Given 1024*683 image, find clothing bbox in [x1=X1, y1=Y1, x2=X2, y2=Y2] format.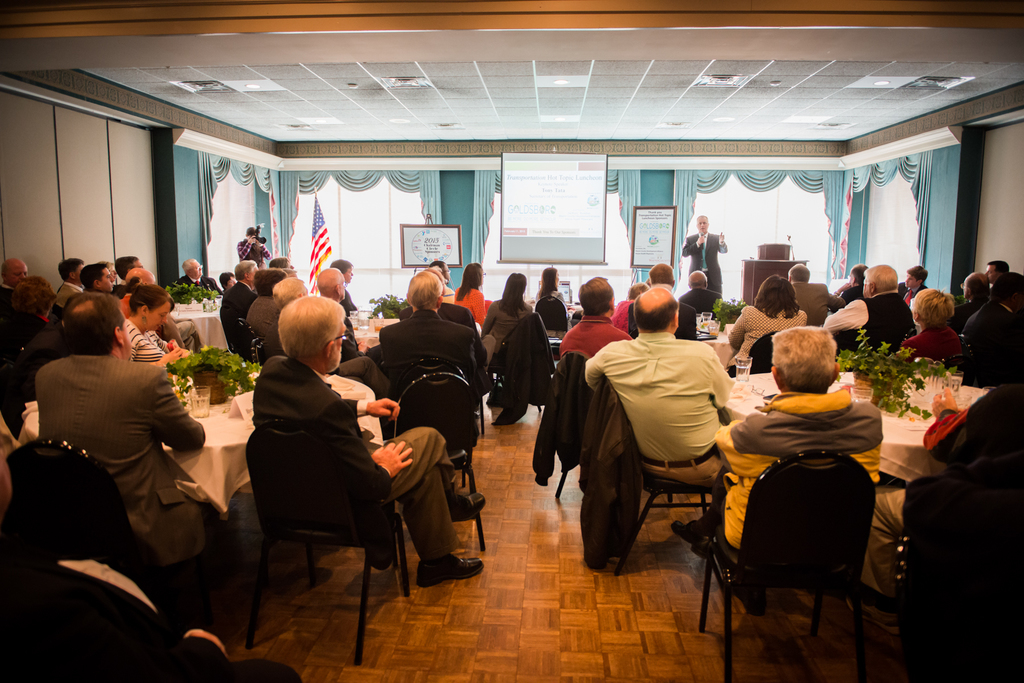
[x1=680, y1=225, x2=733, y2=297].
